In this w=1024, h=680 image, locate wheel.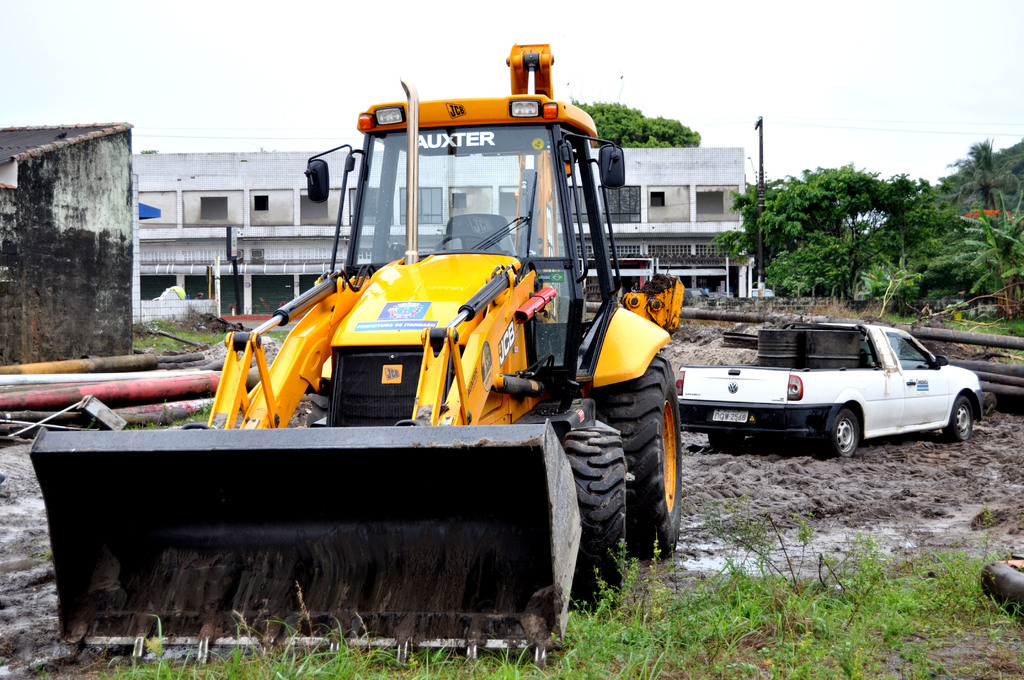
Bounding box: bbox(606, 357, 680, 557).
